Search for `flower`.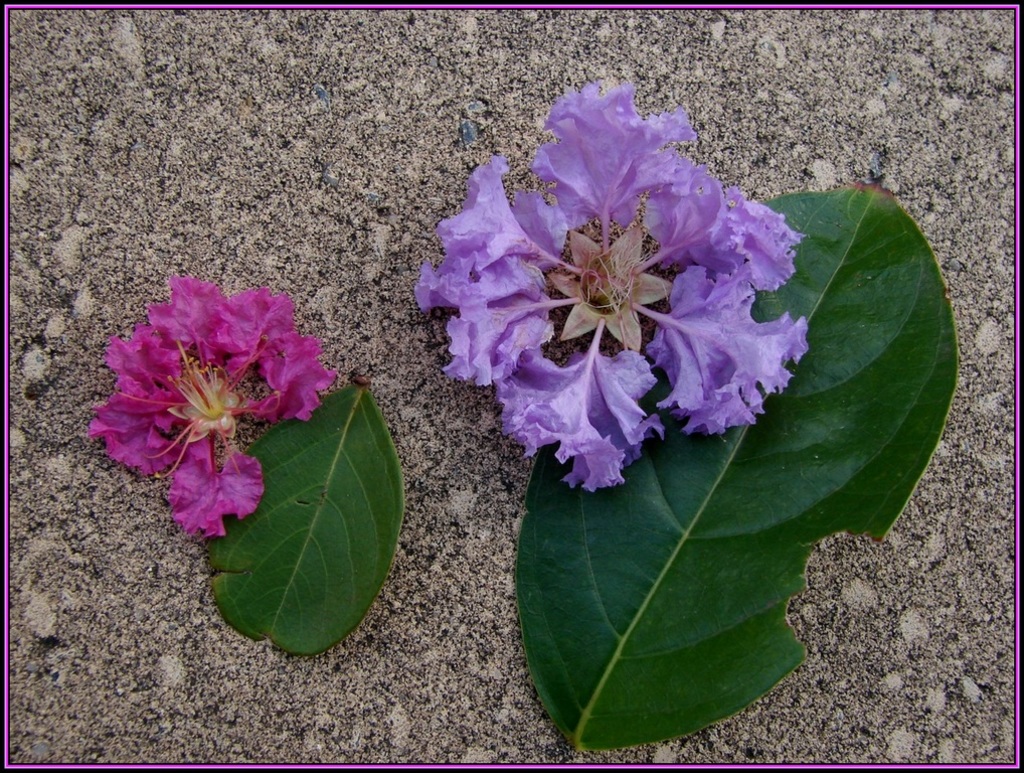
Found at 411/78/813/497.
